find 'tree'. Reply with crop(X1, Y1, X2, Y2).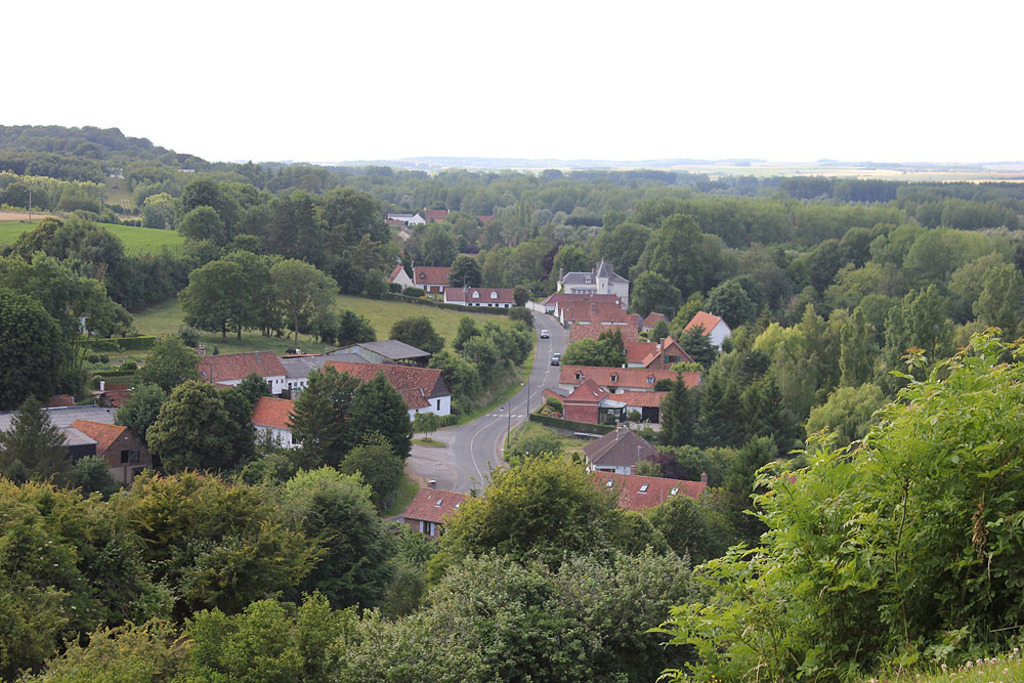
crop(116, 366, 247, 481).
